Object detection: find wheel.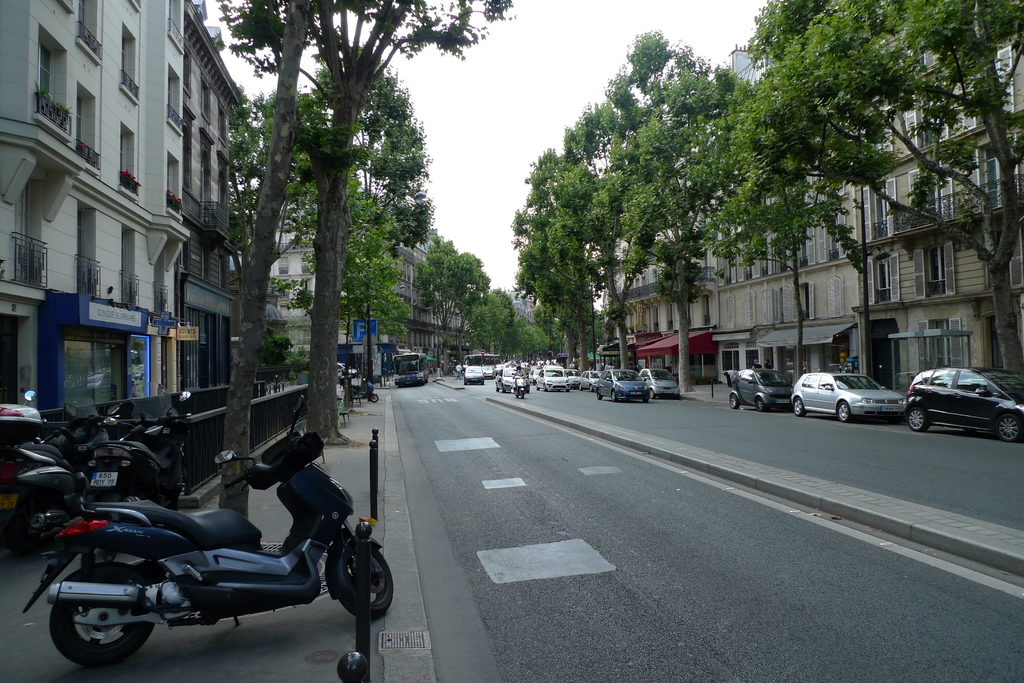
[589, 384, 595, 390].
